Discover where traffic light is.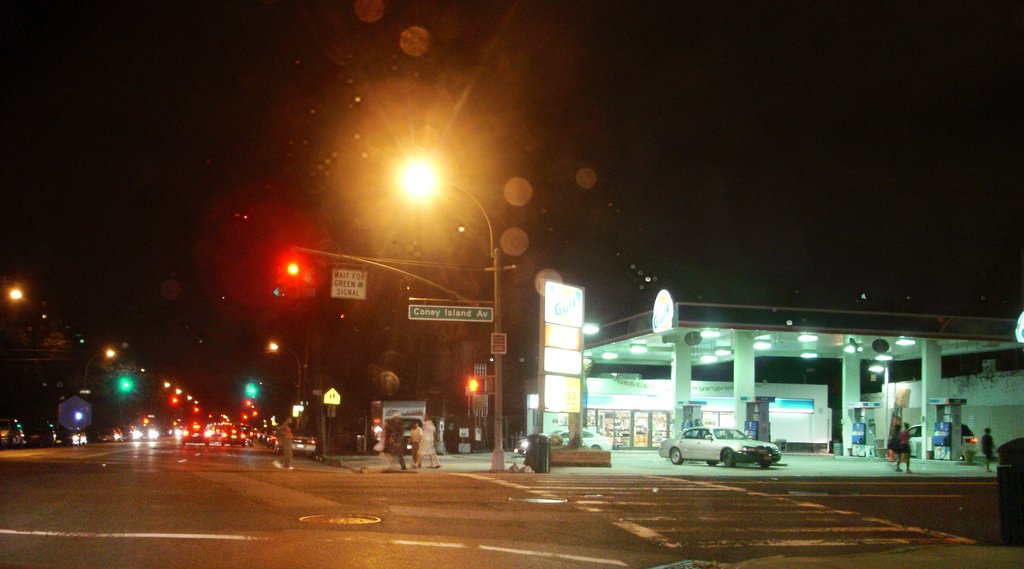
Discovered at bbox=(466, 376, 484, 394).
